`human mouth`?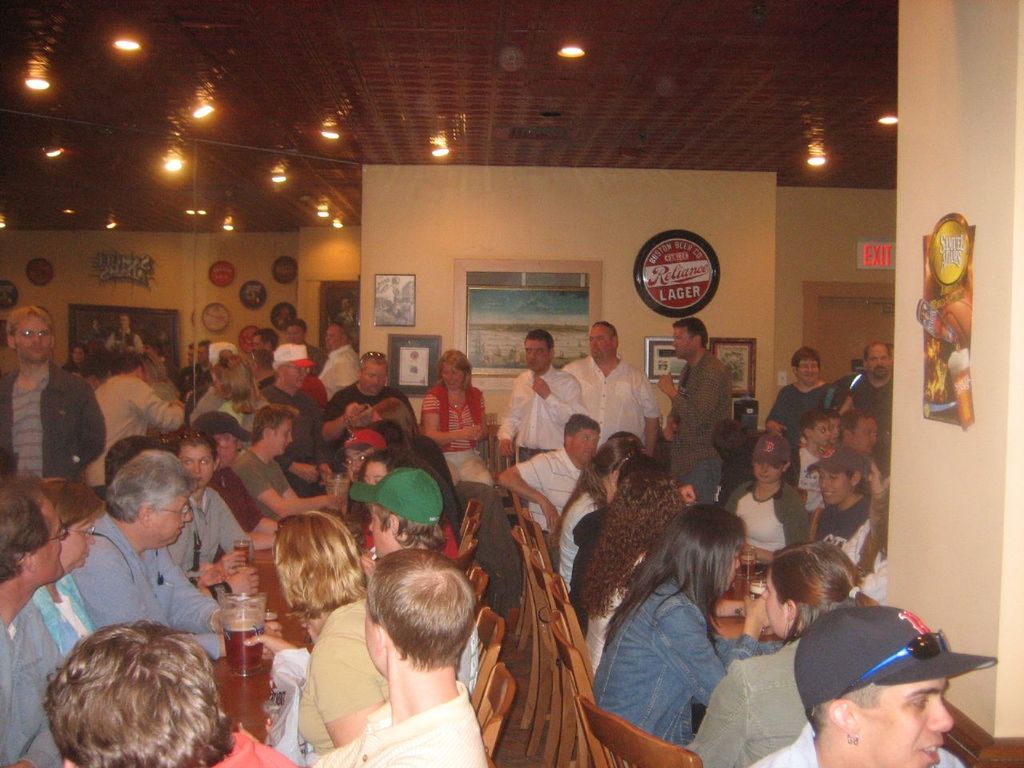
bbox=(914, 735, 941, 762)
